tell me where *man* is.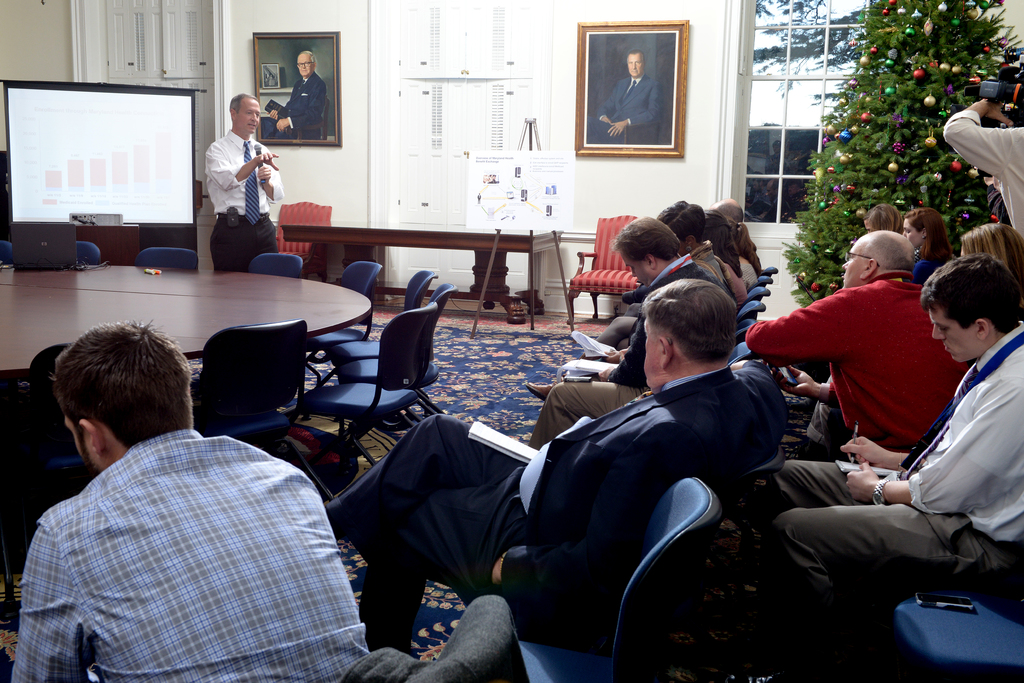
*man* is at crop(187, 88, 282, 277).
